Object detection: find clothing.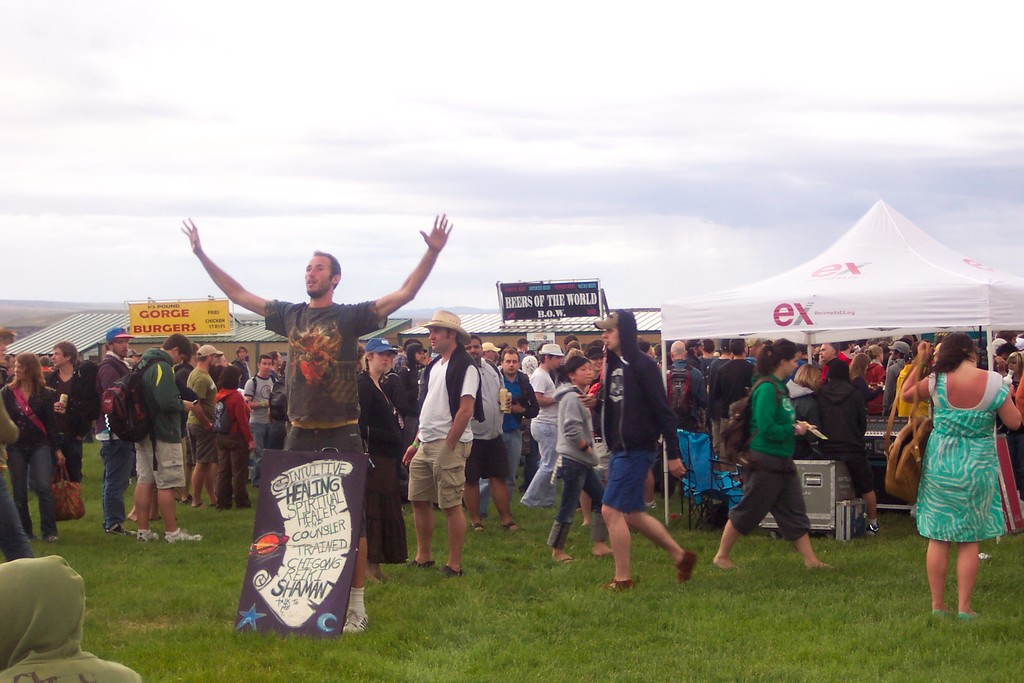
<region>604, 309, 669, 452</region>.
